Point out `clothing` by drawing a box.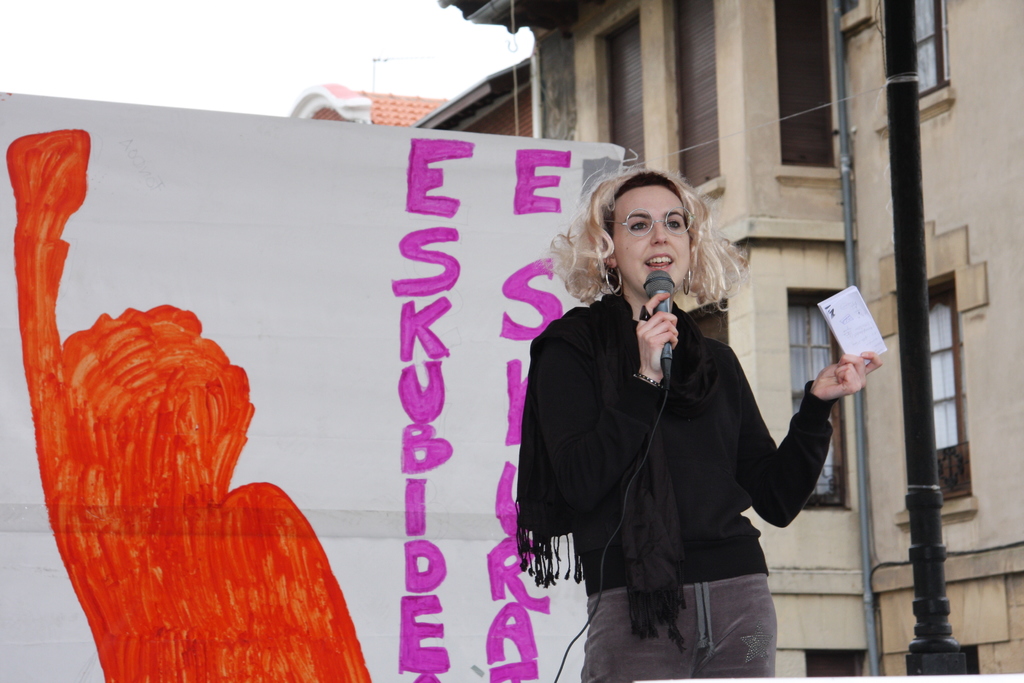
512:283:838:680.
